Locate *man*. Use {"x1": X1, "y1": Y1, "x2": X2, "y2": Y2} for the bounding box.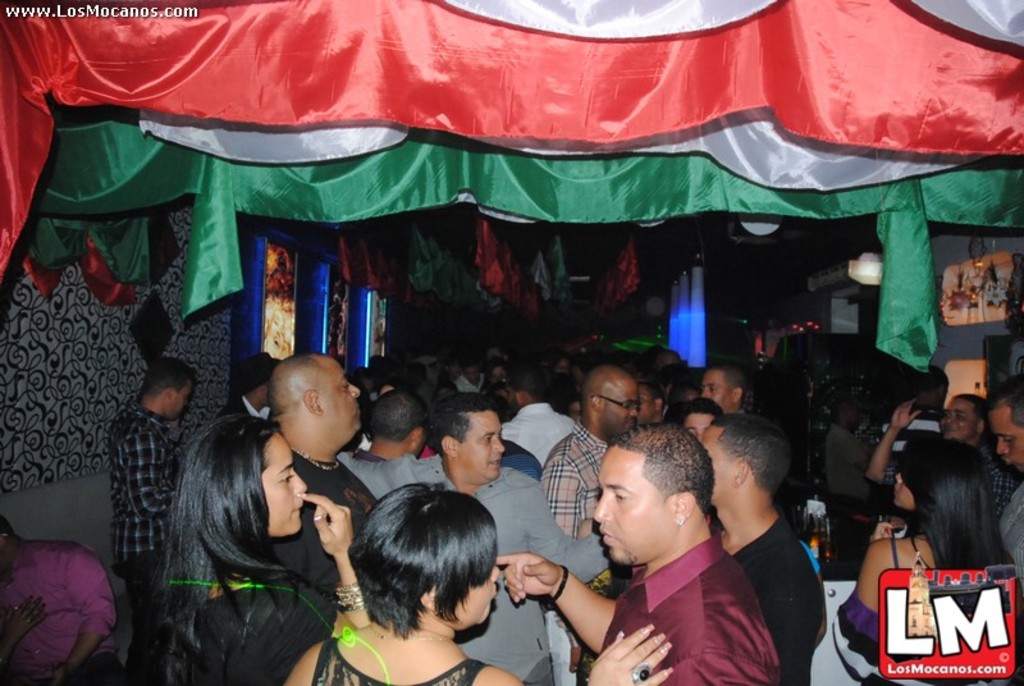
{"x1": 99, "y1": 356, "x2": 187, "y2": 674}.
